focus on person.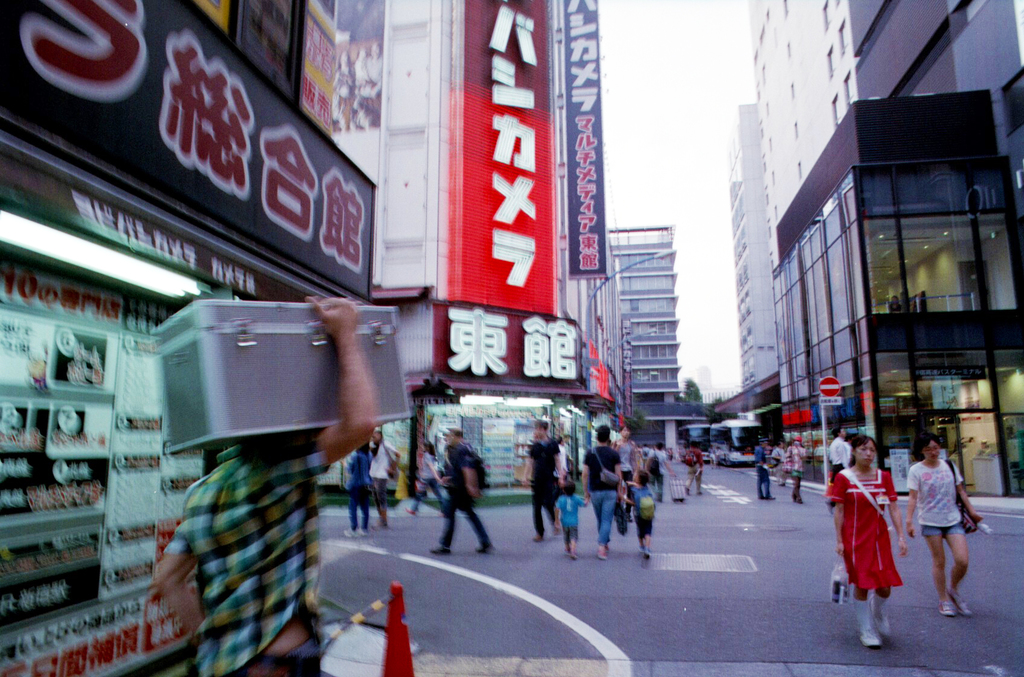
Focused at locate(785, 437, 807, 504).
